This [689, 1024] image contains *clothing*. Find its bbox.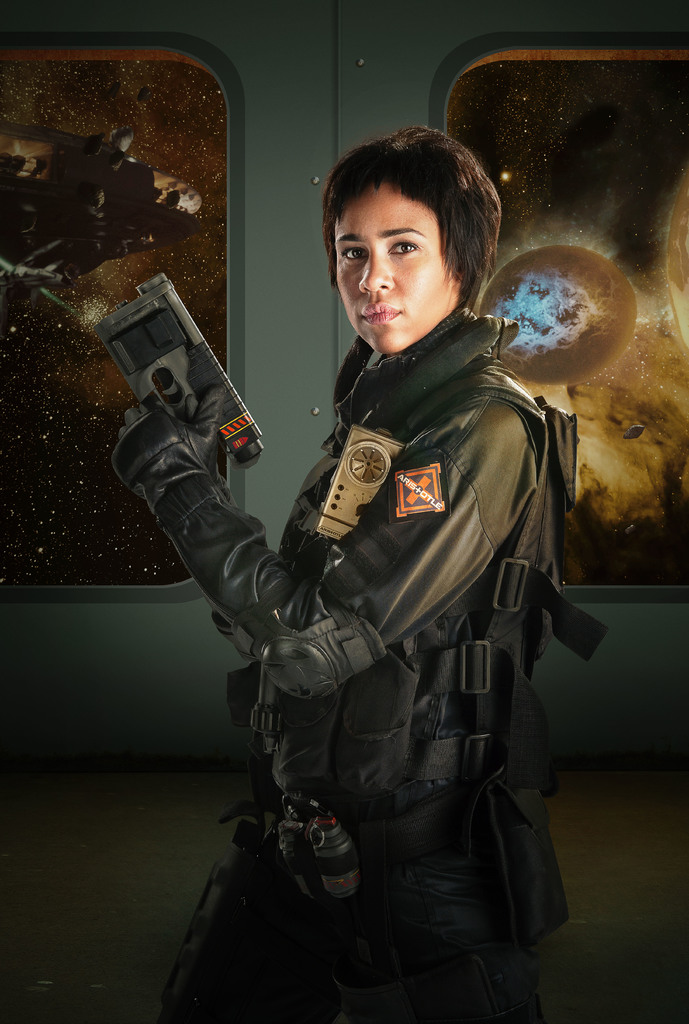
rect(149, 201, 585, 1005).
